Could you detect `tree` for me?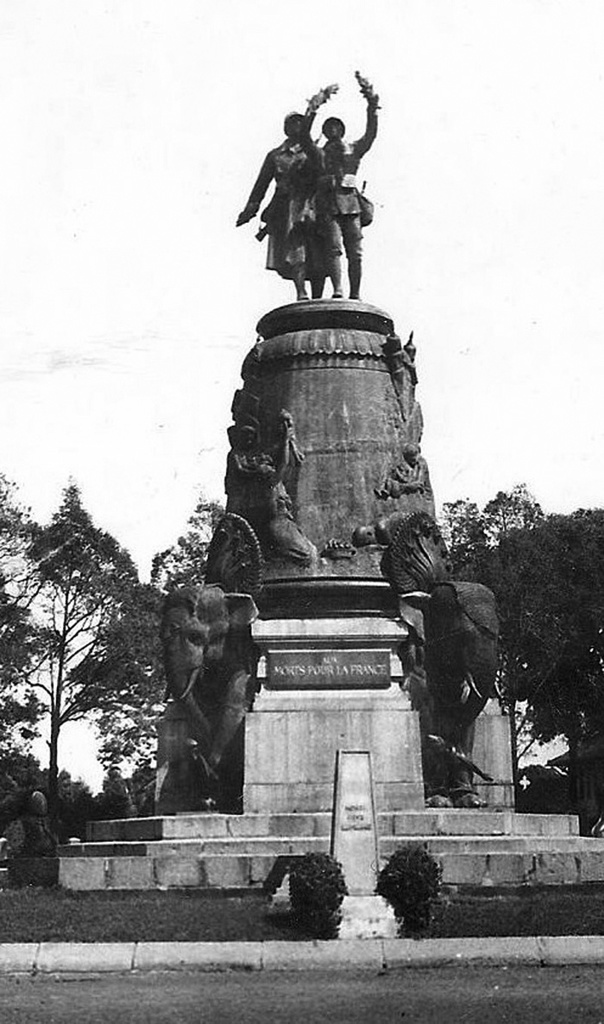
Detection result: select_region(164, 494, 220, 587).
